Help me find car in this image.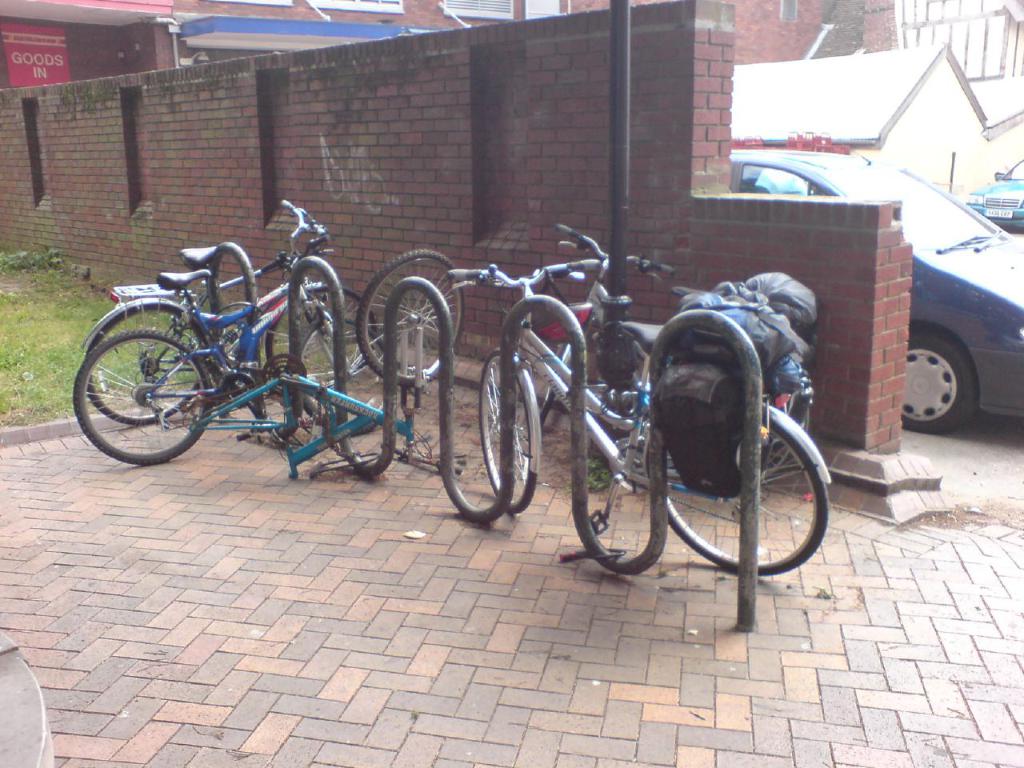
Found it: 727 146 1023 434.
